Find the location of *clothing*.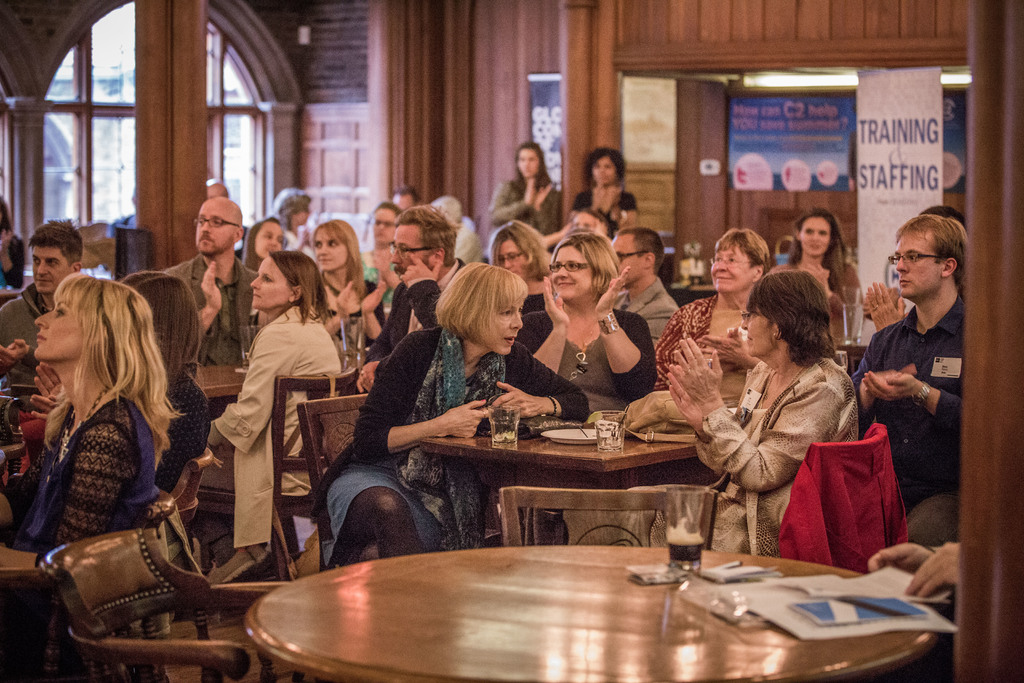
Location: select_region(321, 330, 585, 558).
